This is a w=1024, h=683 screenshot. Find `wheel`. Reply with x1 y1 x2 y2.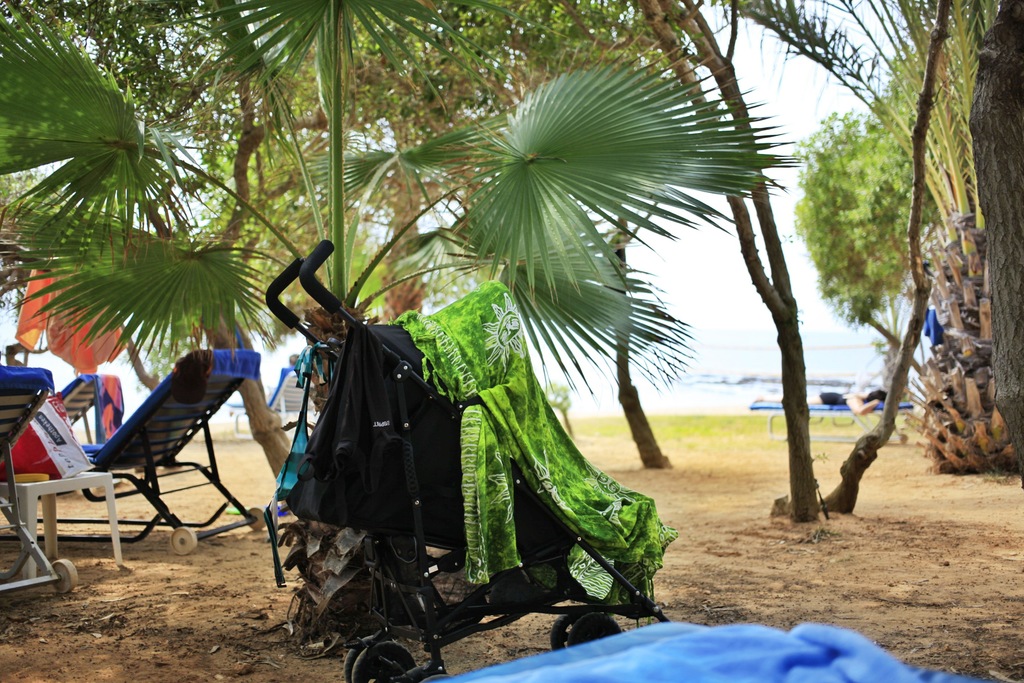
244 504 266 532.
